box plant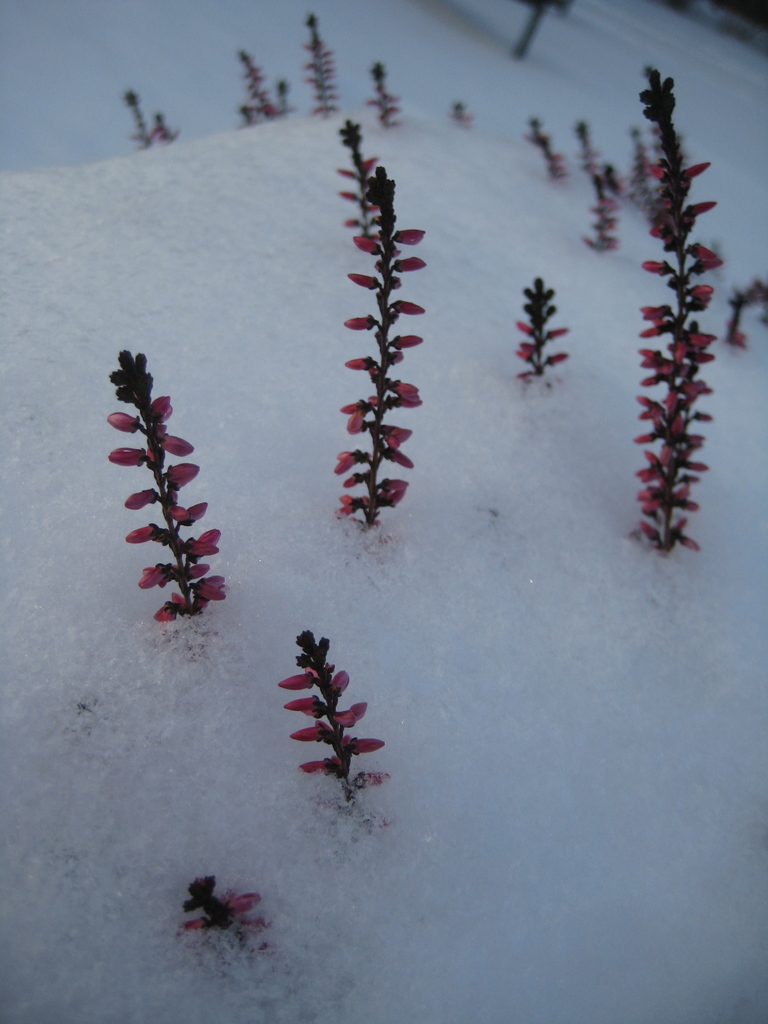
x1=164, y1=882, x2=285, y2=964
